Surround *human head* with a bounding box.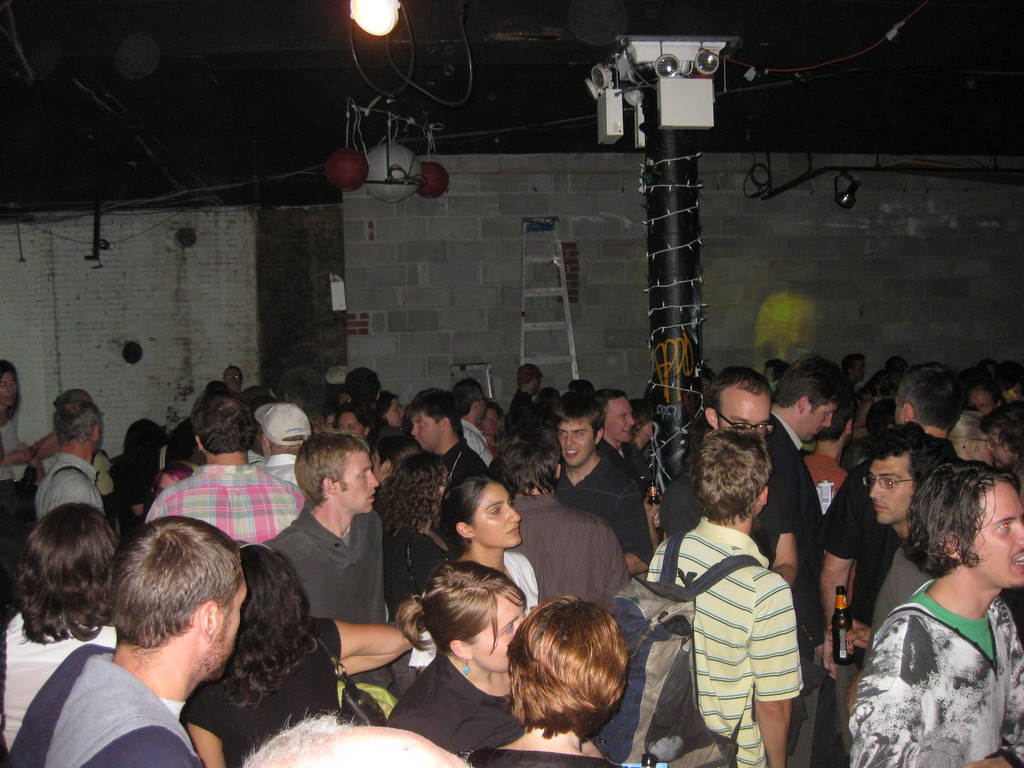
<region>25, 502, 119, 614</region>.
